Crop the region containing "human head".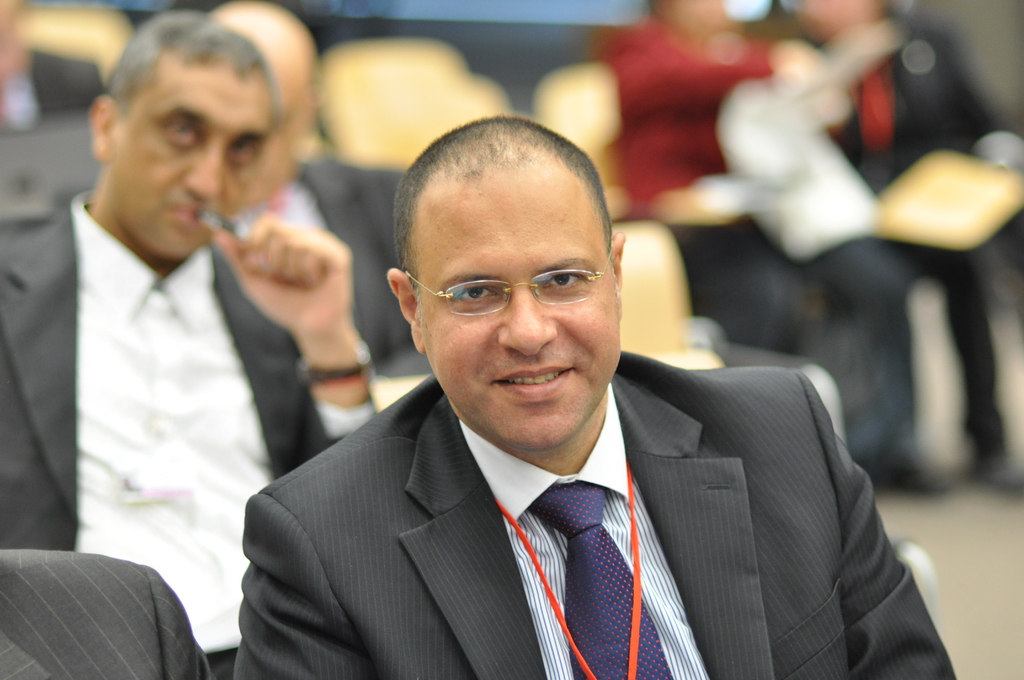
Crop region: <region>92, 12, 287, 260</region>.
